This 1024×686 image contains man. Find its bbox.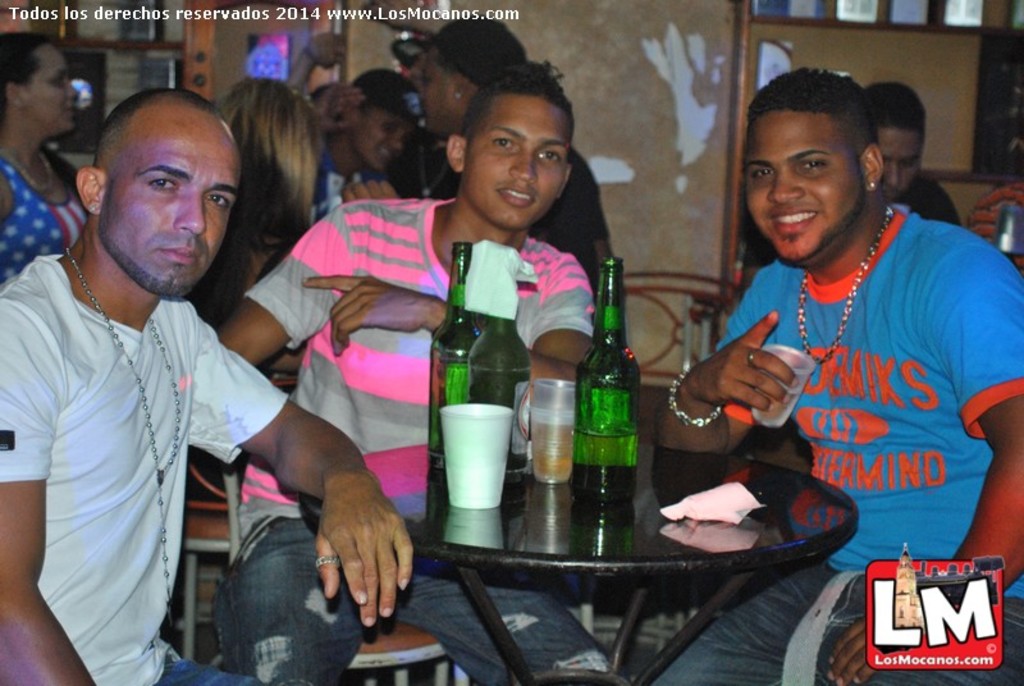
(0, 87, 417, 685).
